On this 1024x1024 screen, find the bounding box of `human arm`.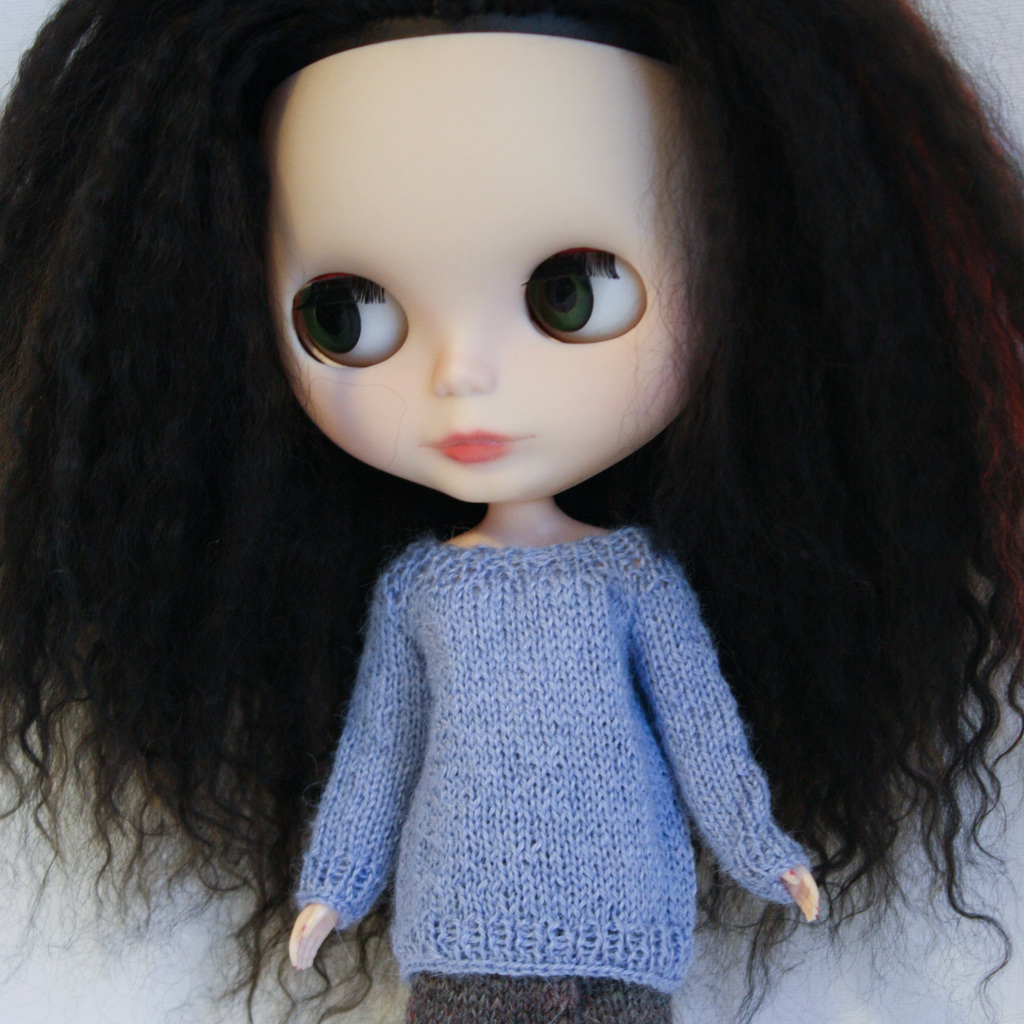
Bounding box: bbox=(627, 536, 818, 922).
